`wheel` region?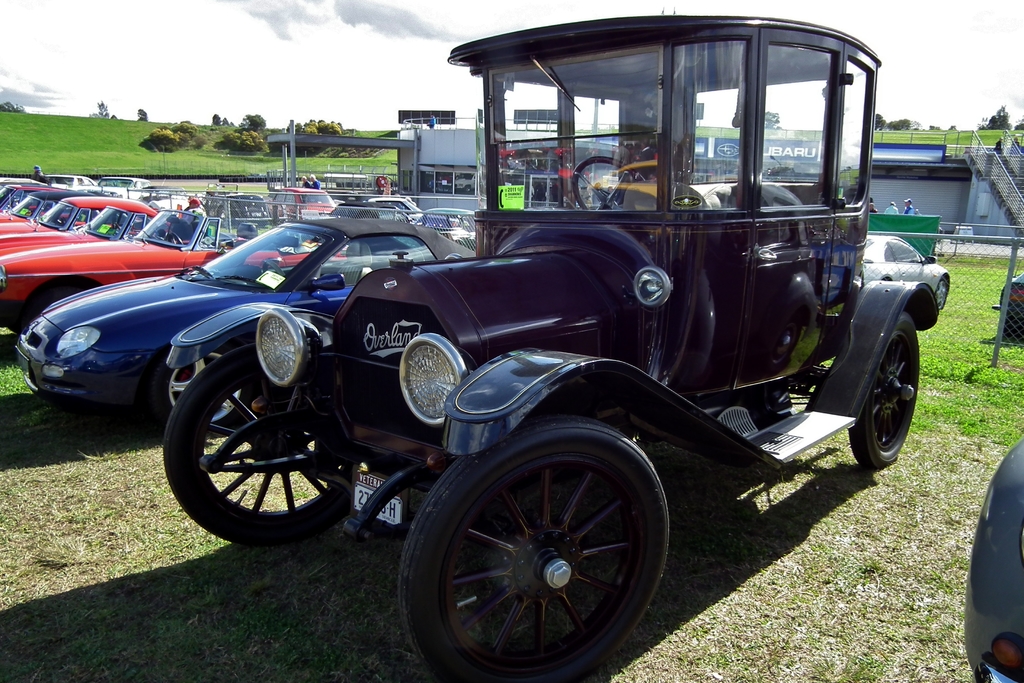
938:272:948:312
